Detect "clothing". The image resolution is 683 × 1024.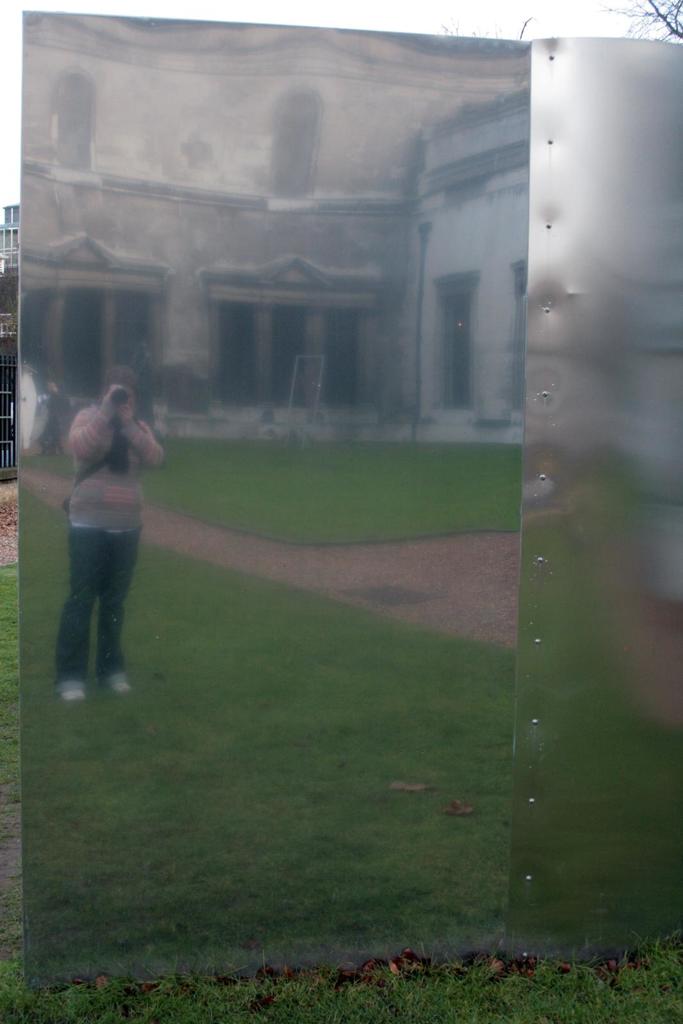
49,380,154,684.
